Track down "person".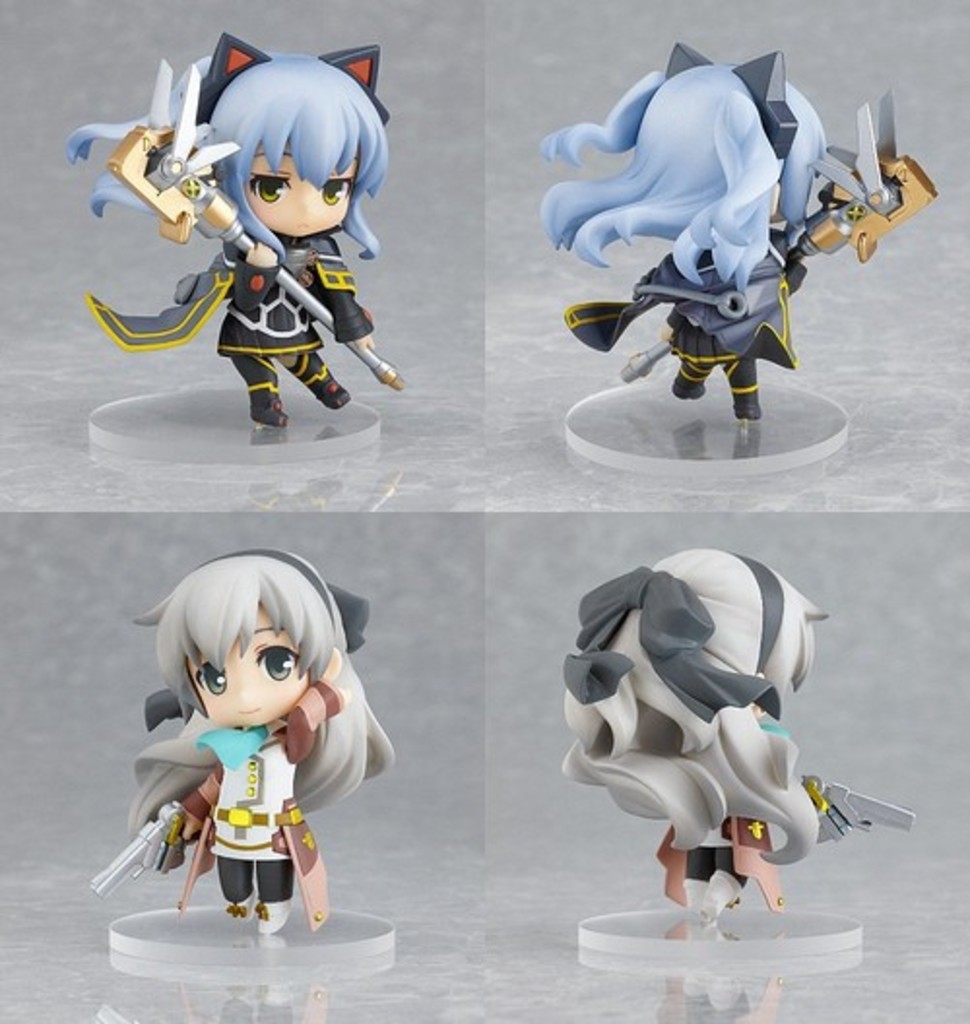
Tracked to (left=539, top=41, right=826, bottom=419).
